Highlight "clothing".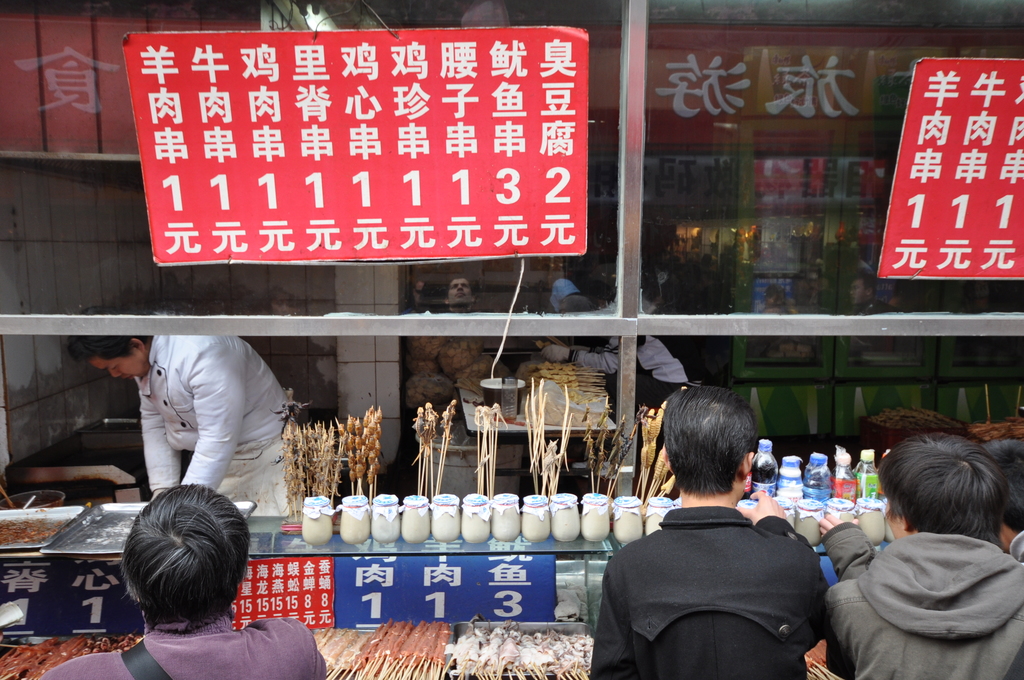
Highlighted region: (135, 326, 294, 519).
